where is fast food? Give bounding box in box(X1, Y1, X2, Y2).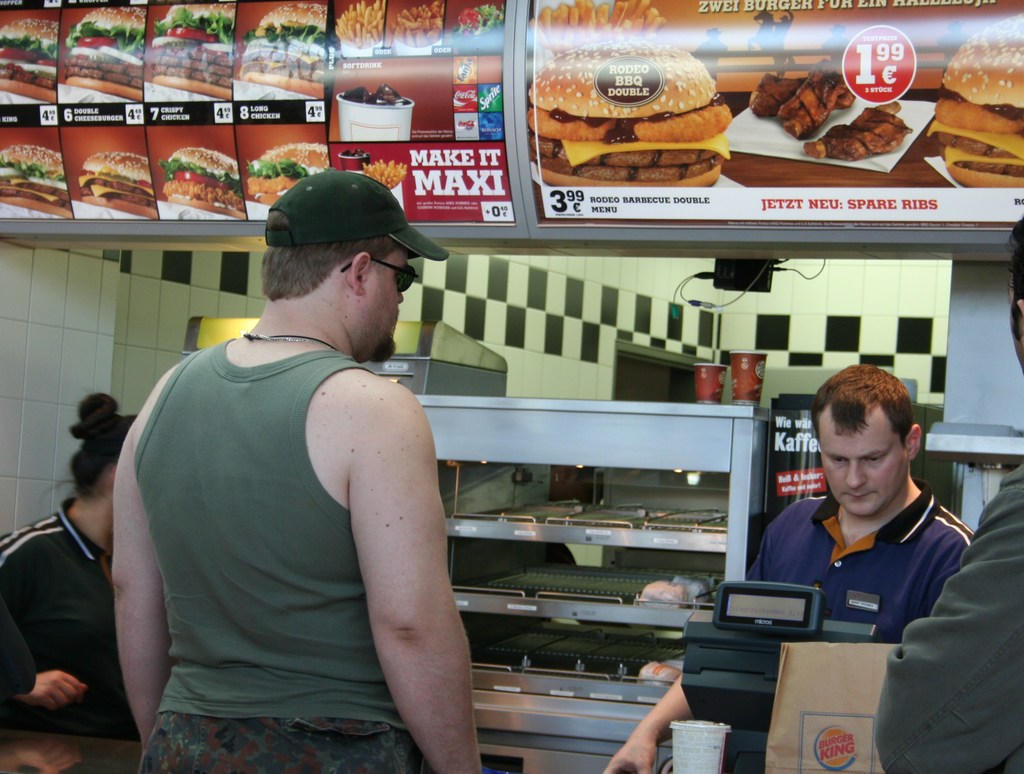
box(157, 143, 248, 218).
